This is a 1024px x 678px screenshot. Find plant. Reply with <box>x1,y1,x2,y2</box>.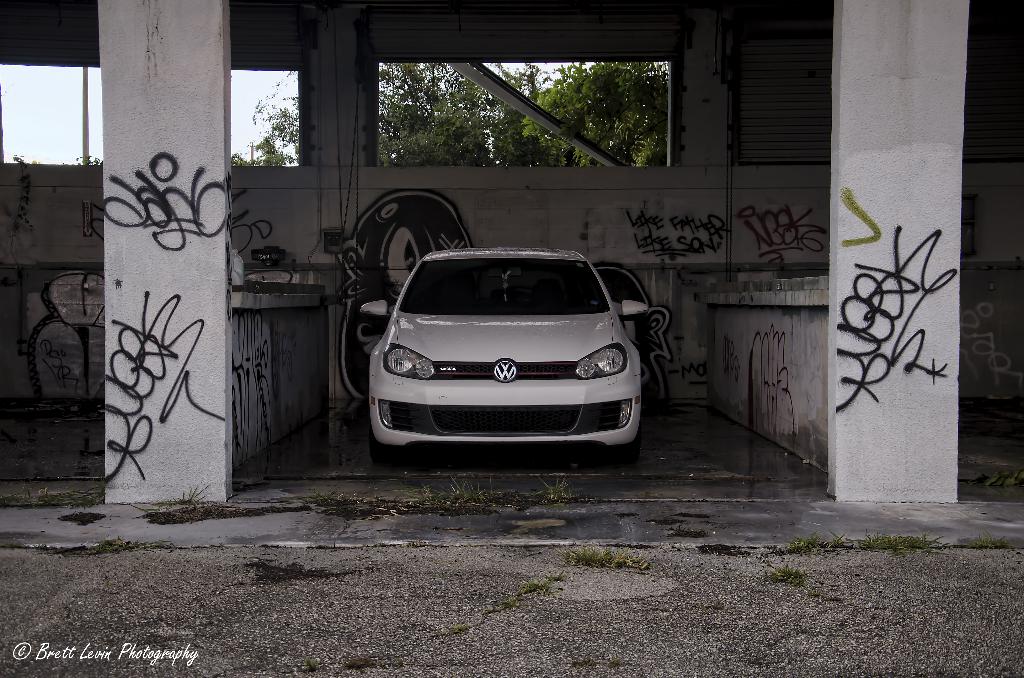
<box>786,529,819,555</box>.
